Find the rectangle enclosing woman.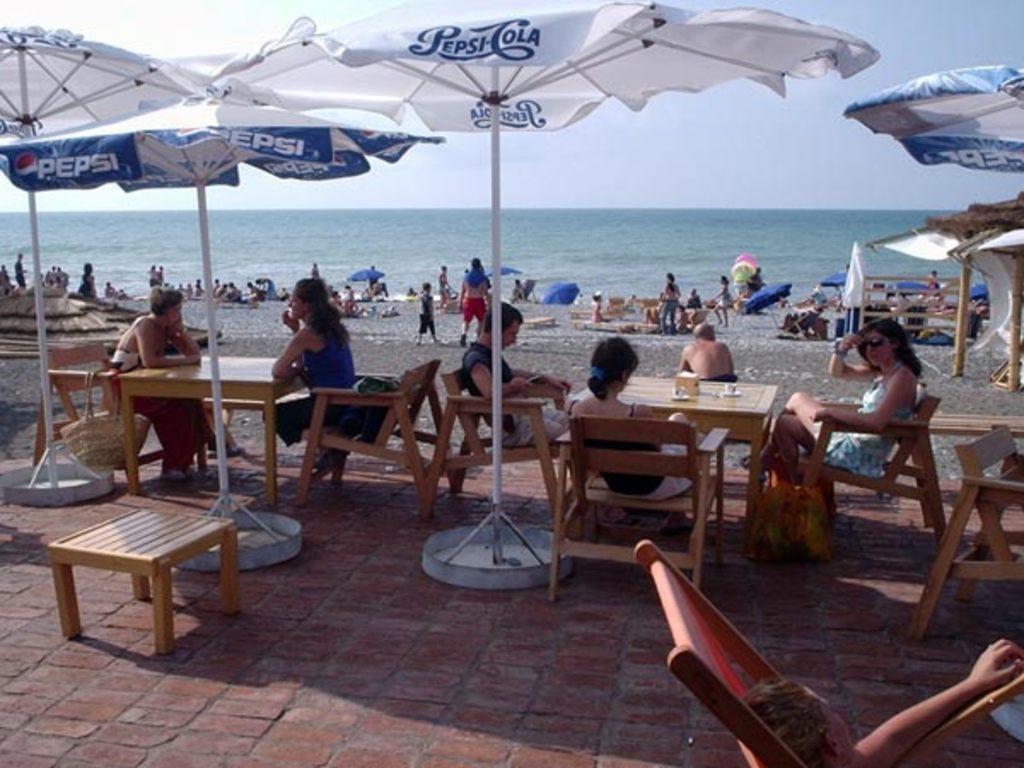
l=251, t=266, r=364, b=492.
